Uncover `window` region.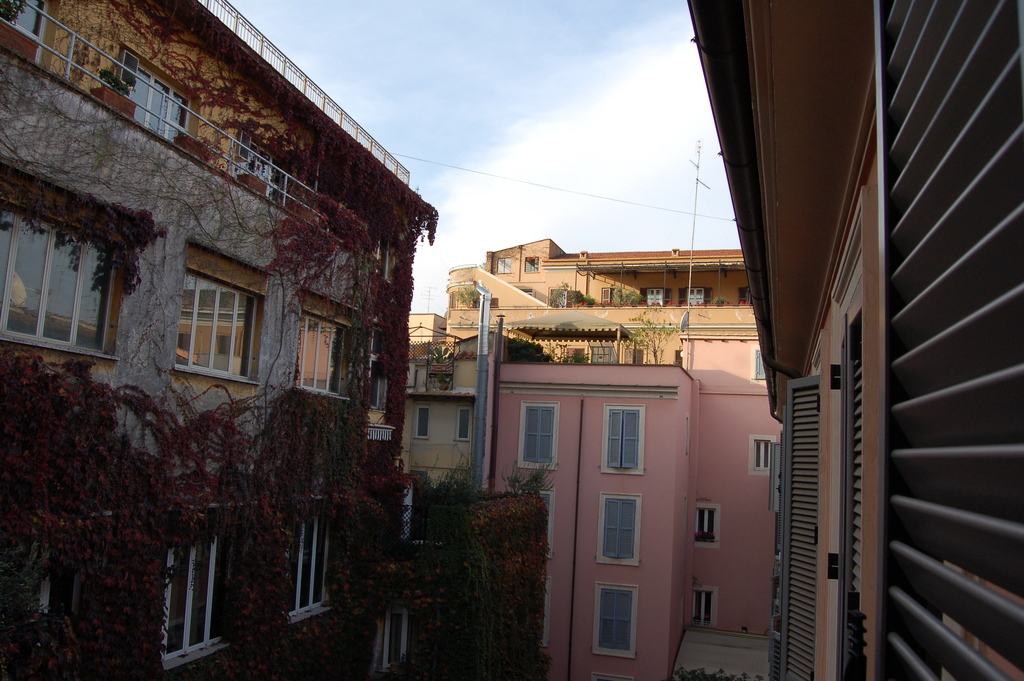
Uncovered: <bbox>599, 494, 643, 566</bbox>.
